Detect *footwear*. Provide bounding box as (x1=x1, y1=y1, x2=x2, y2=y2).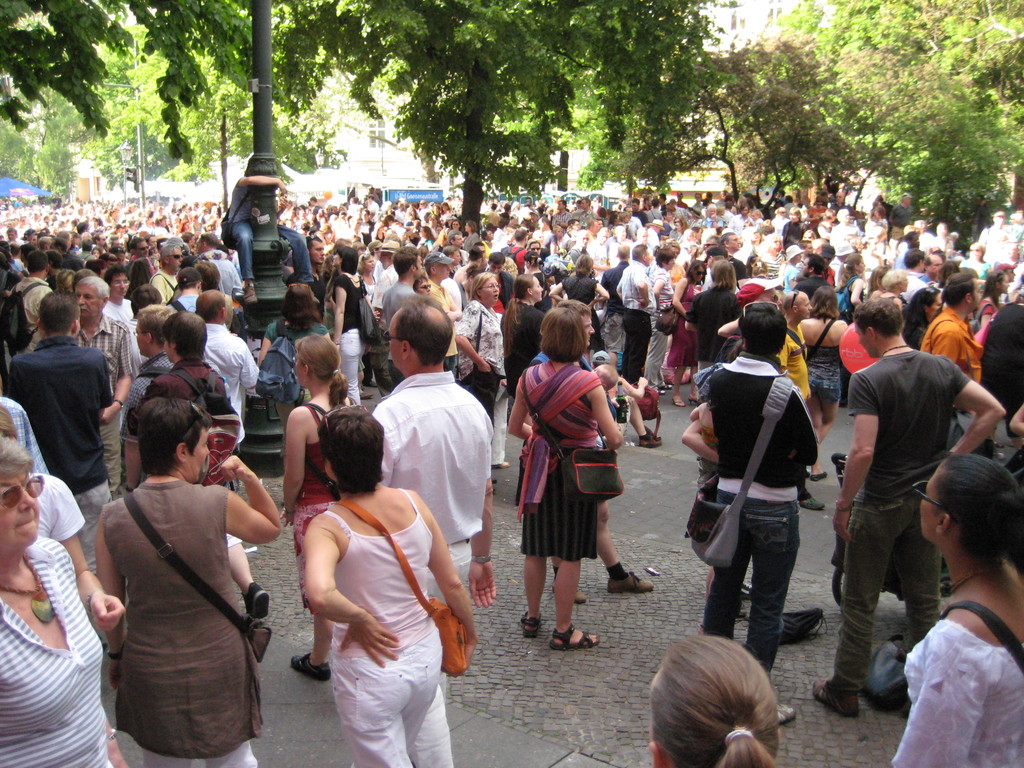
(x1=605, y1=575, x2=657, y2=595).
